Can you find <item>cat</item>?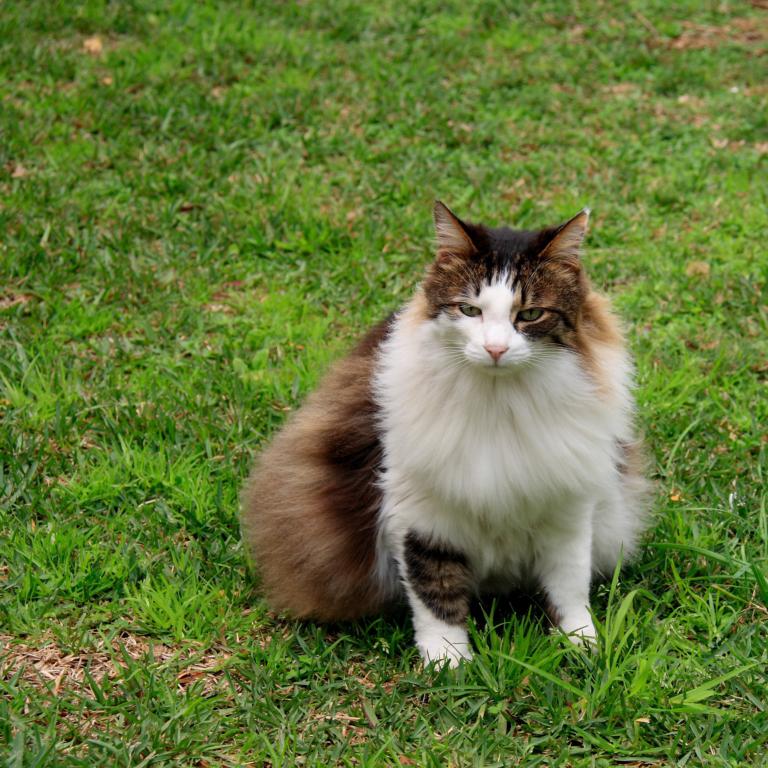
Yes, bounding box: [235,196,666,671].
